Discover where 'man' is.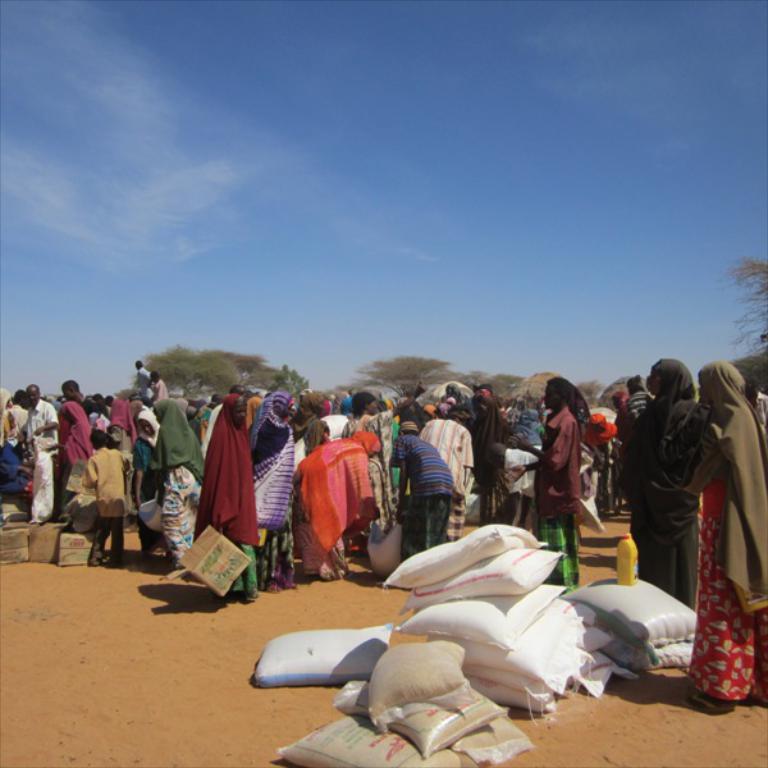
Discovered at <region>60, 380, 99, 419</region>.
